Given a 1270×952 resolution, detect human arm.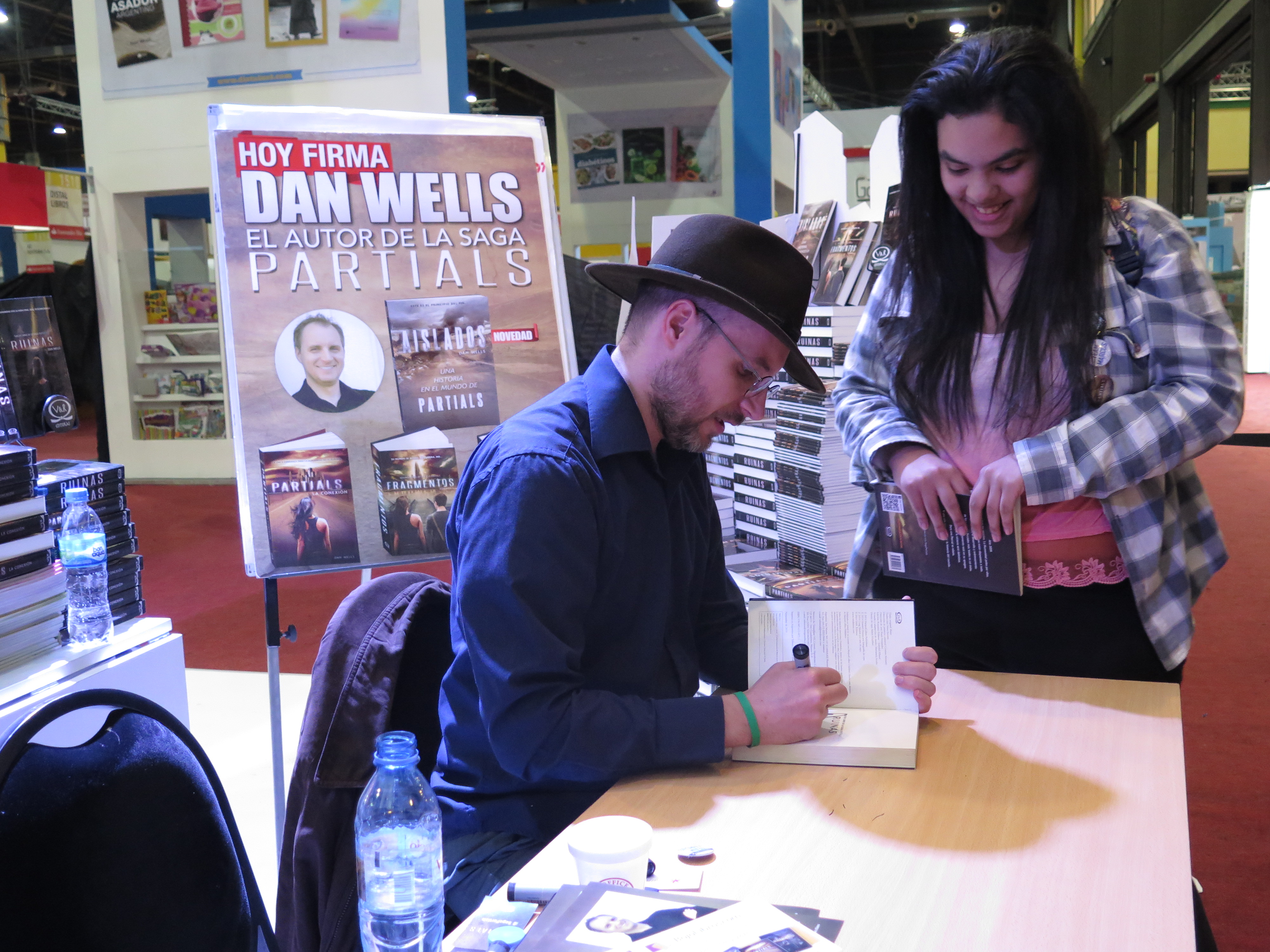
{"left": 143, "top": 142, "right": 269, "bottom": 249}.
